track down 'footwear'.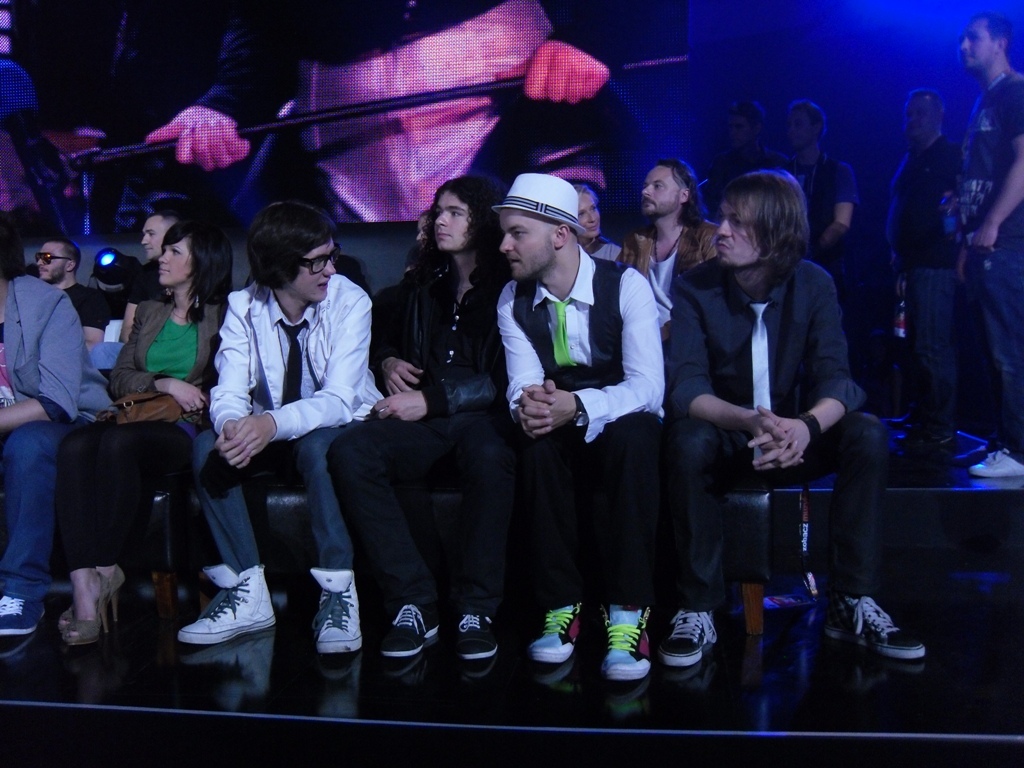
Tracked to x1=165 y1=576 x2=265 y2=667.
